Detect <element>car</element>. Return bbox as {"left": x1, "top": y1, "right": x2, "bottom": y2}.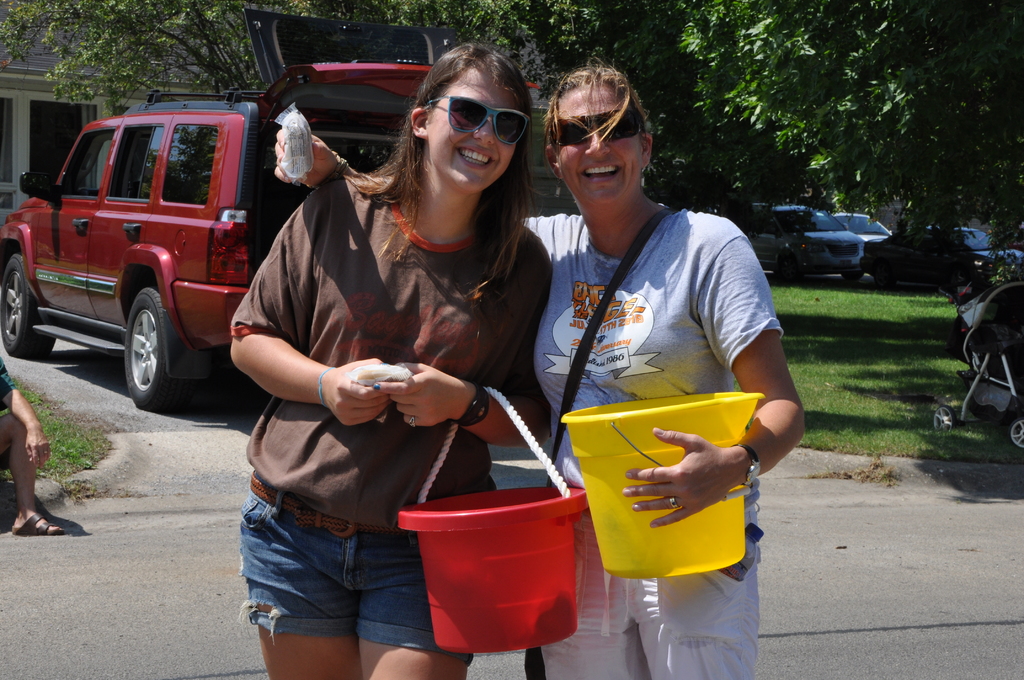
{"left": 748, "top": 203, "right": 870, "bottom": 280}.
